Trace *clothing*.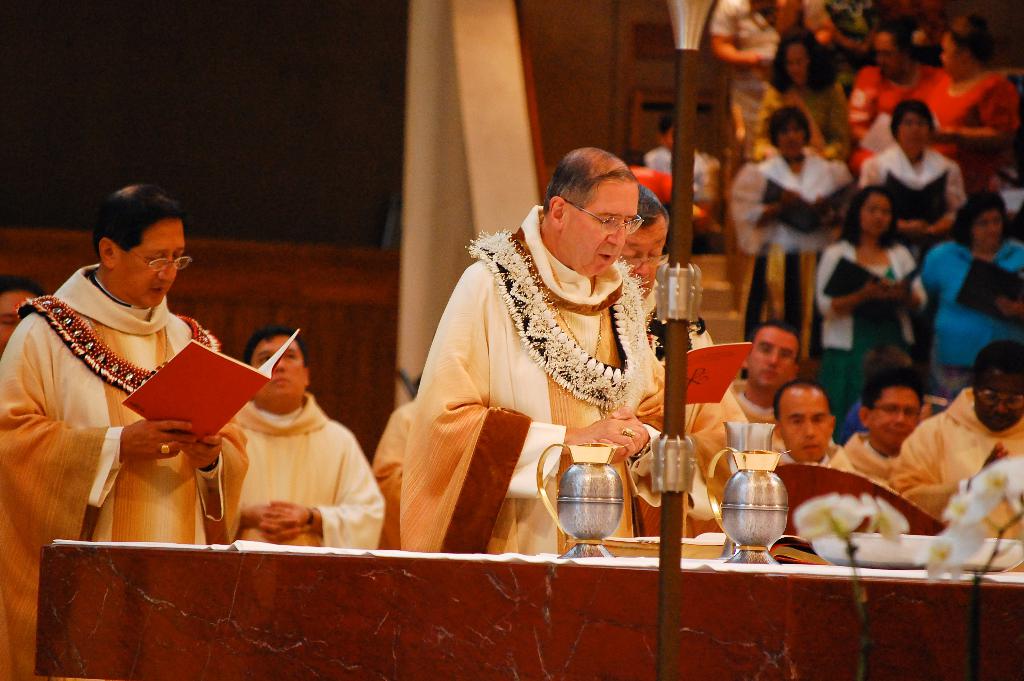
Traced to select_region(859, 145, 961, 254).
